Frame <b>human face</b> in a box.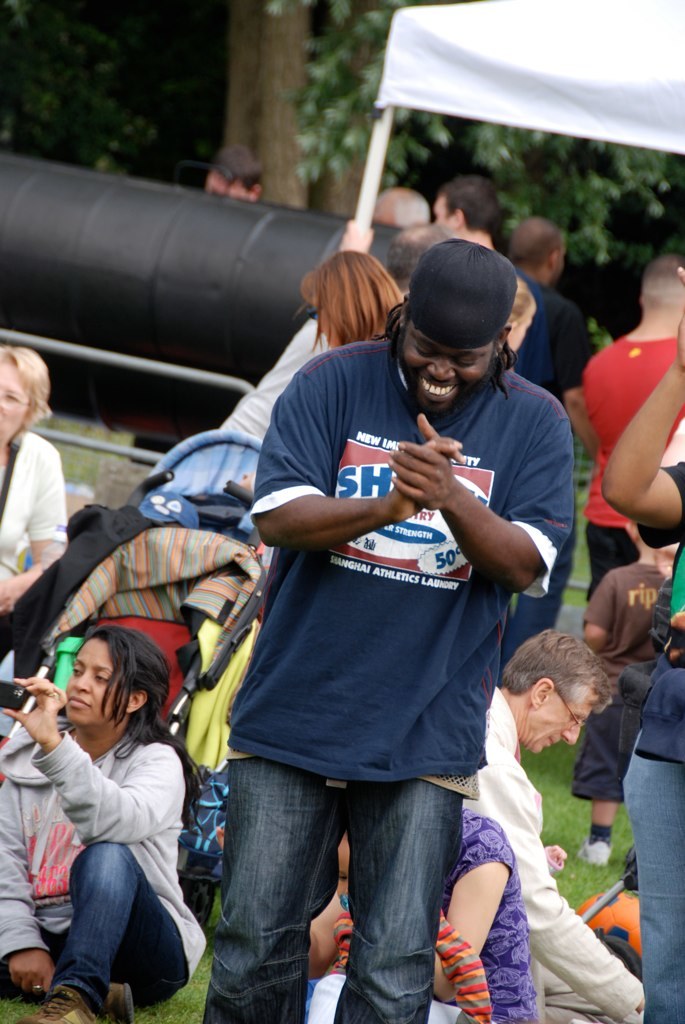
region(404, 327, 485, 418).
